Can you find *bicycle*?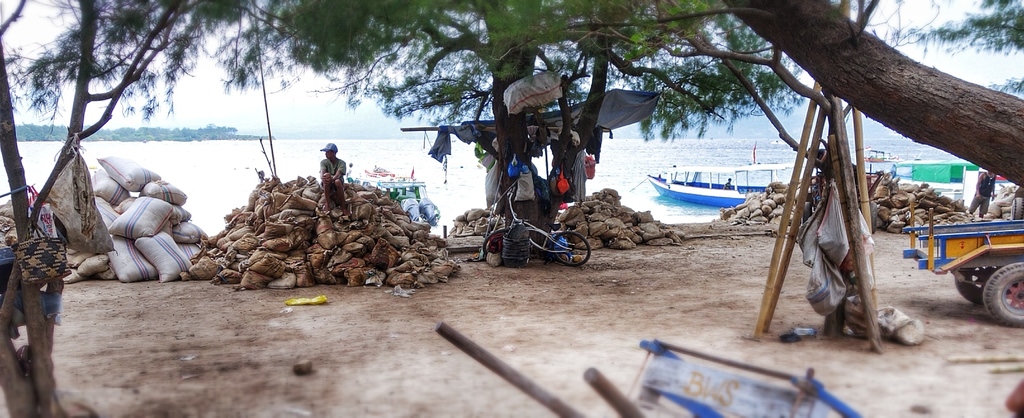
Yes, bounding box: detection(479, 189, 588, 269).
